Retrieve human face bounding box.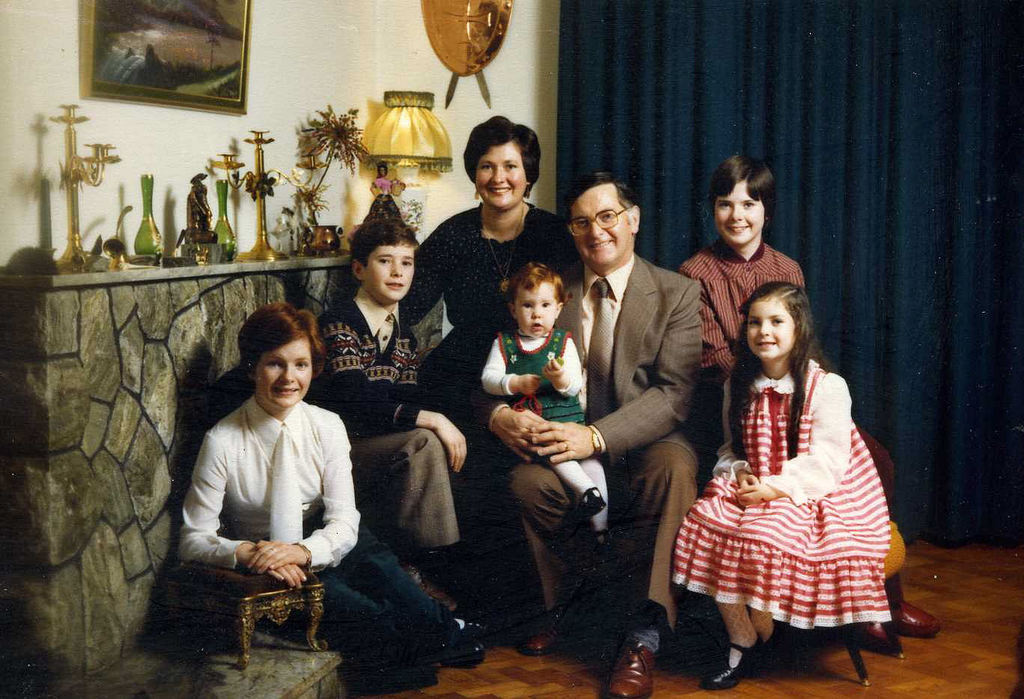
Bounding box: <region>364, 245, 414, 299</region>.
